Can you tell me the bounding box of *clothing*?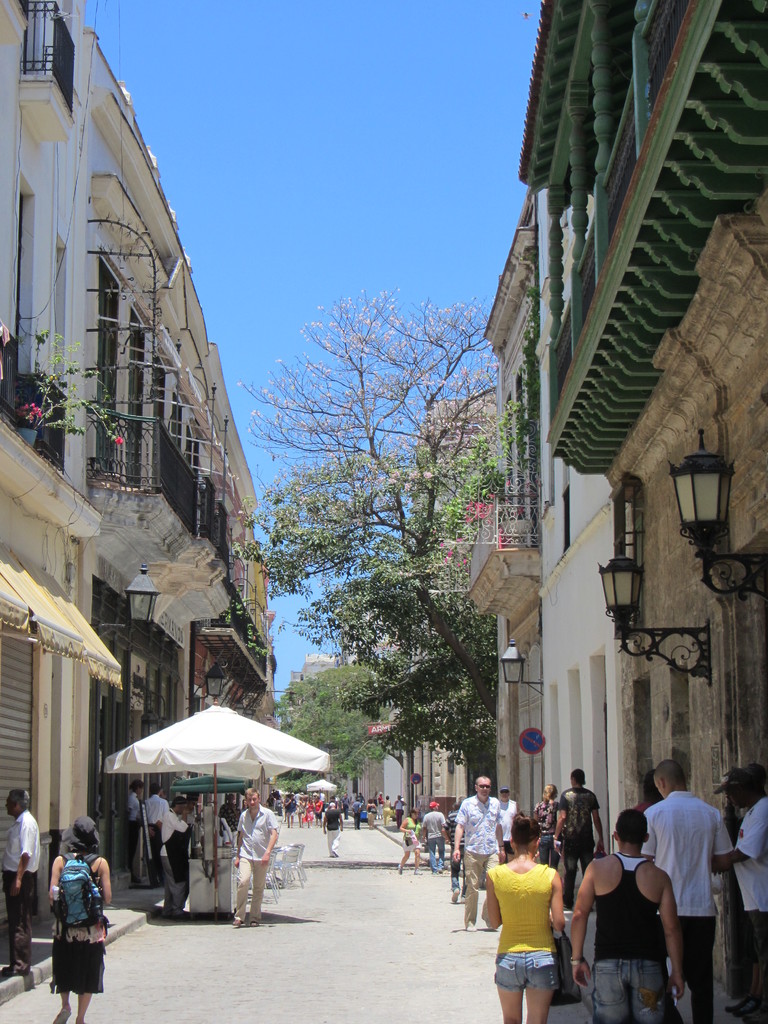
51/850/108/996.
